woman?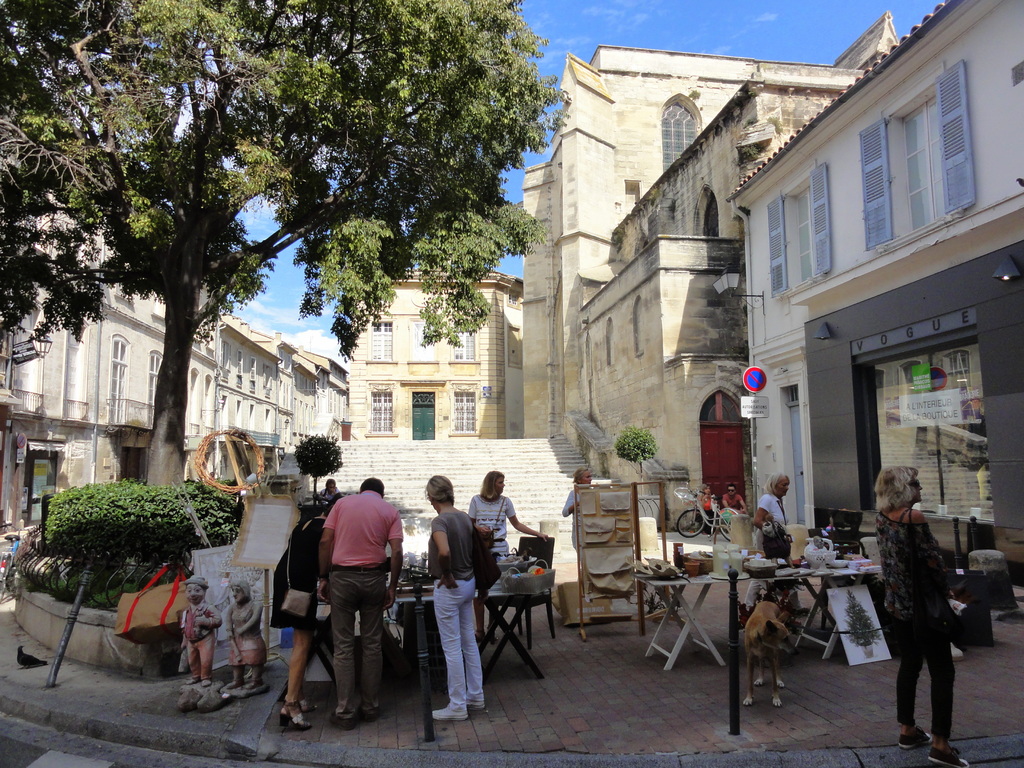
box=[424, 477, 476, 716]
